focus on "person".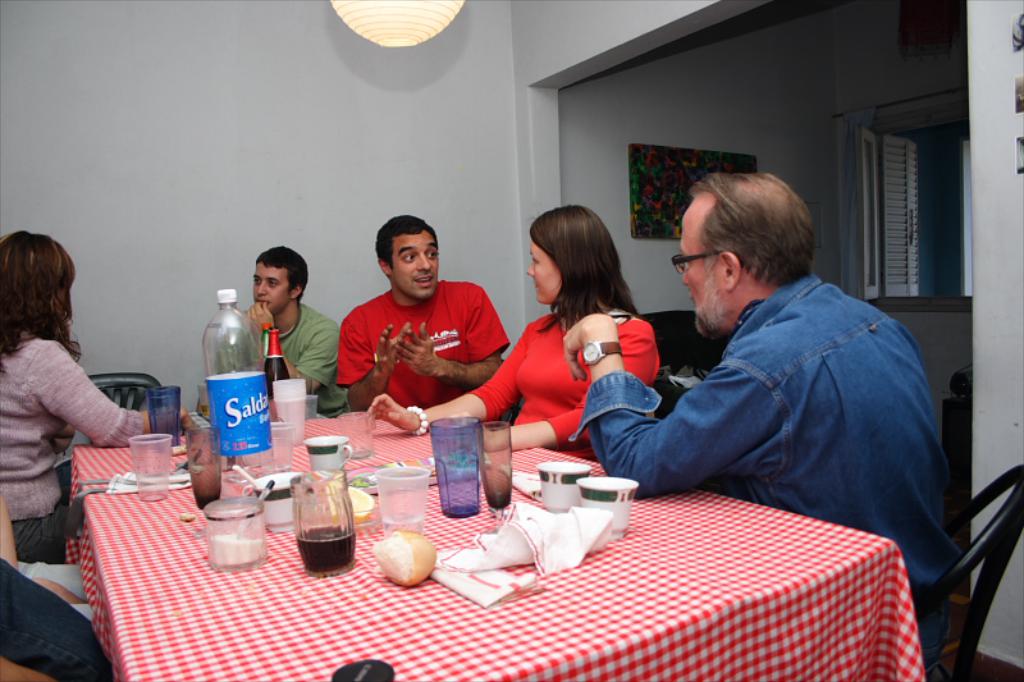
Focused at [left=0, top=494, right=92, bottom=623].
